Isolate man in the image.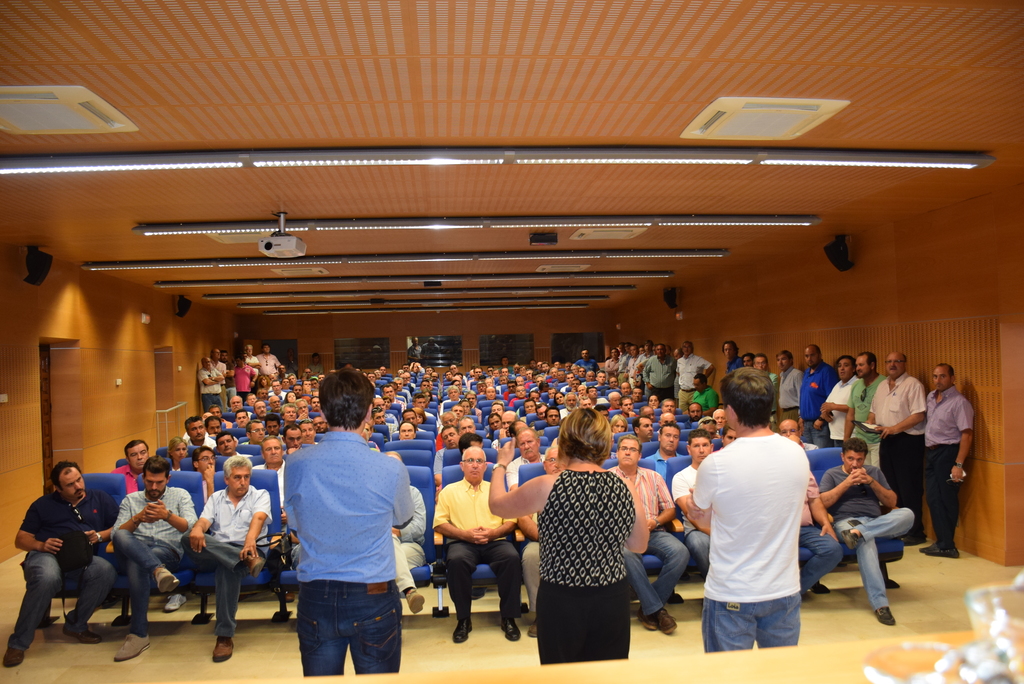
Isolated region: [211, 407, 233, 430].
